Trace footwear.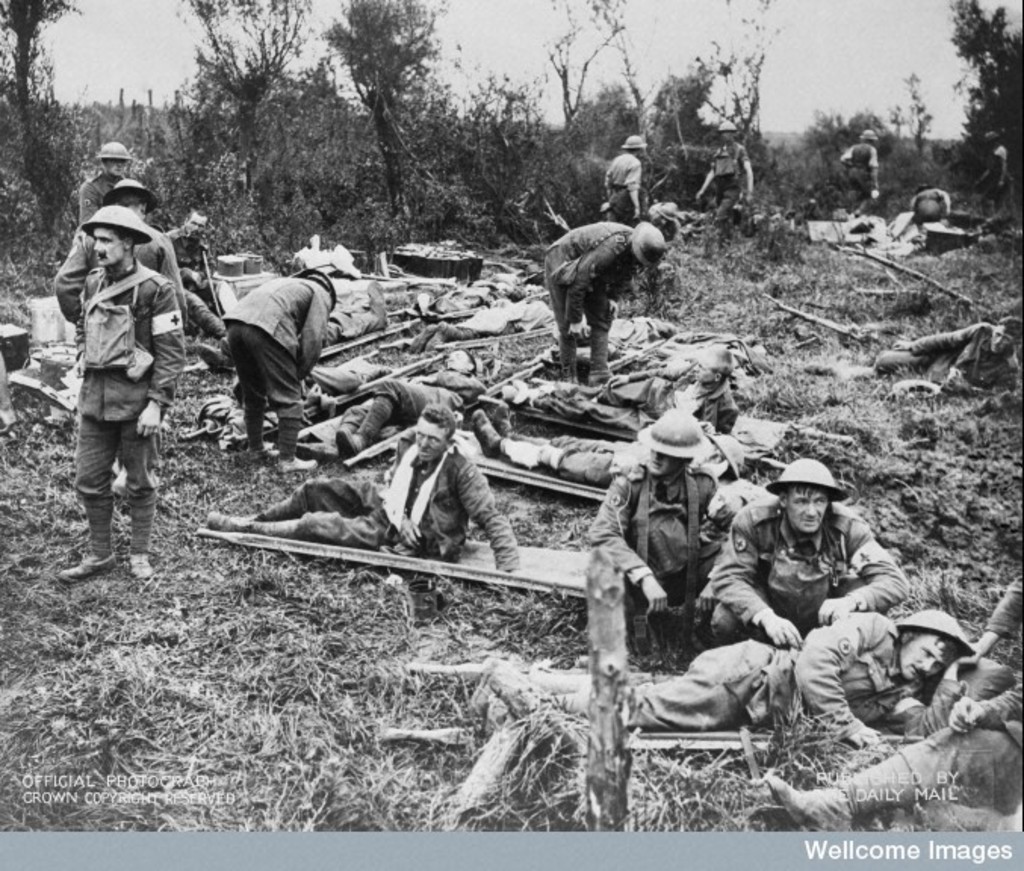
Traced to crop(590, 370, 611, 383).
